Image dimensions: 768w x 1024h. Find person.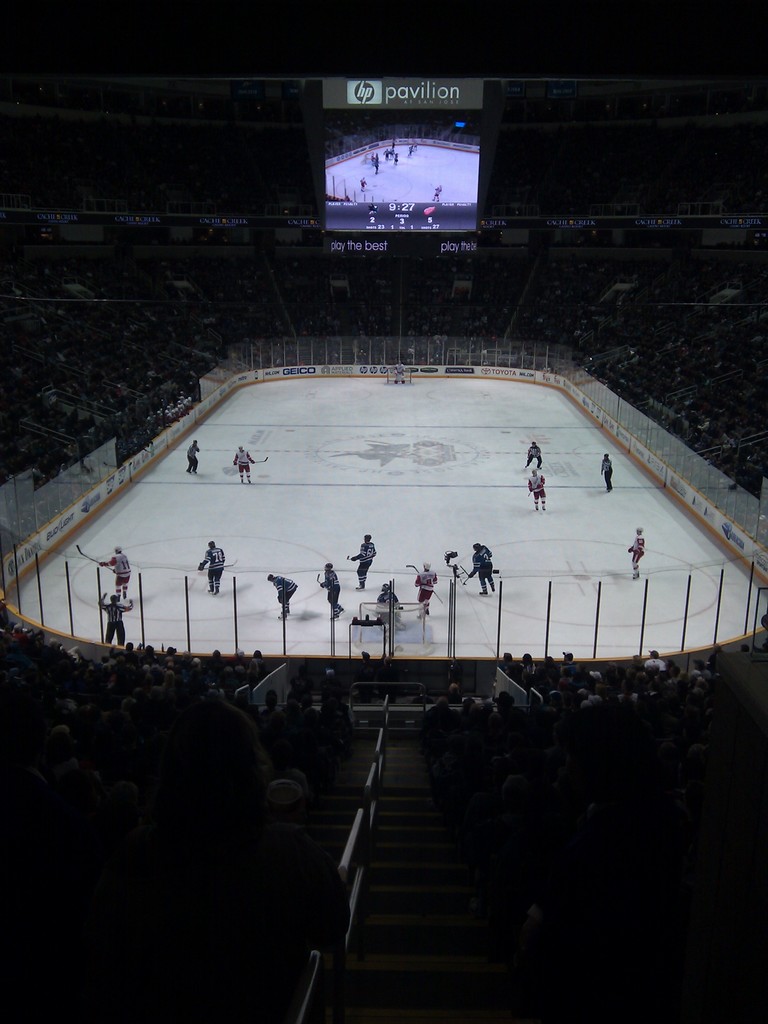
bbox=(528, 467, 547, 514).
